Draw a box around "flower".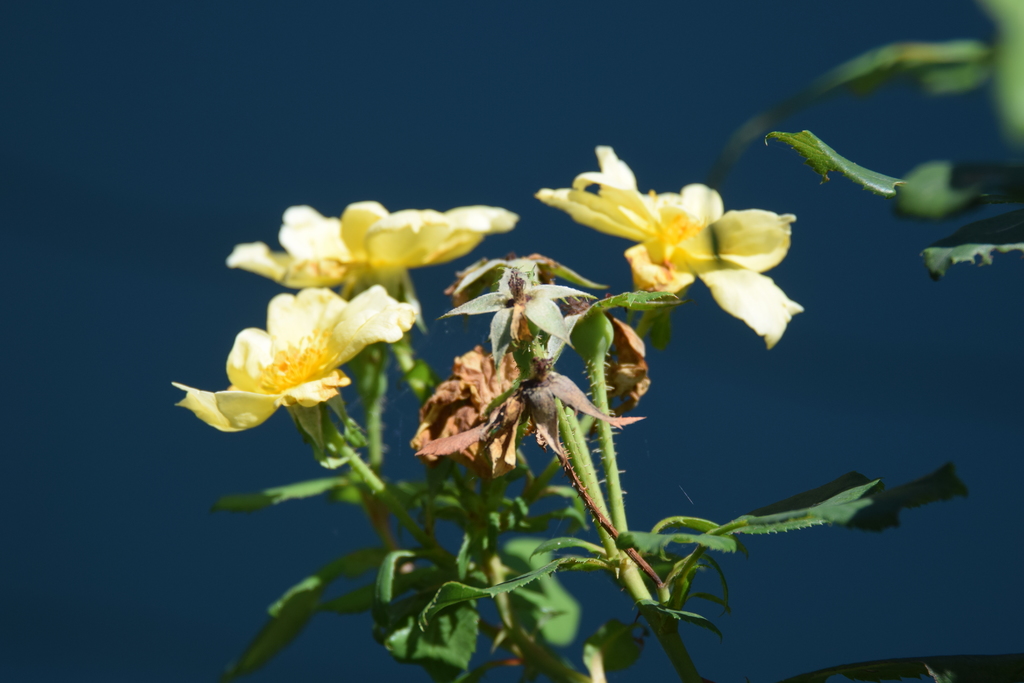
[180,279,412,439].
